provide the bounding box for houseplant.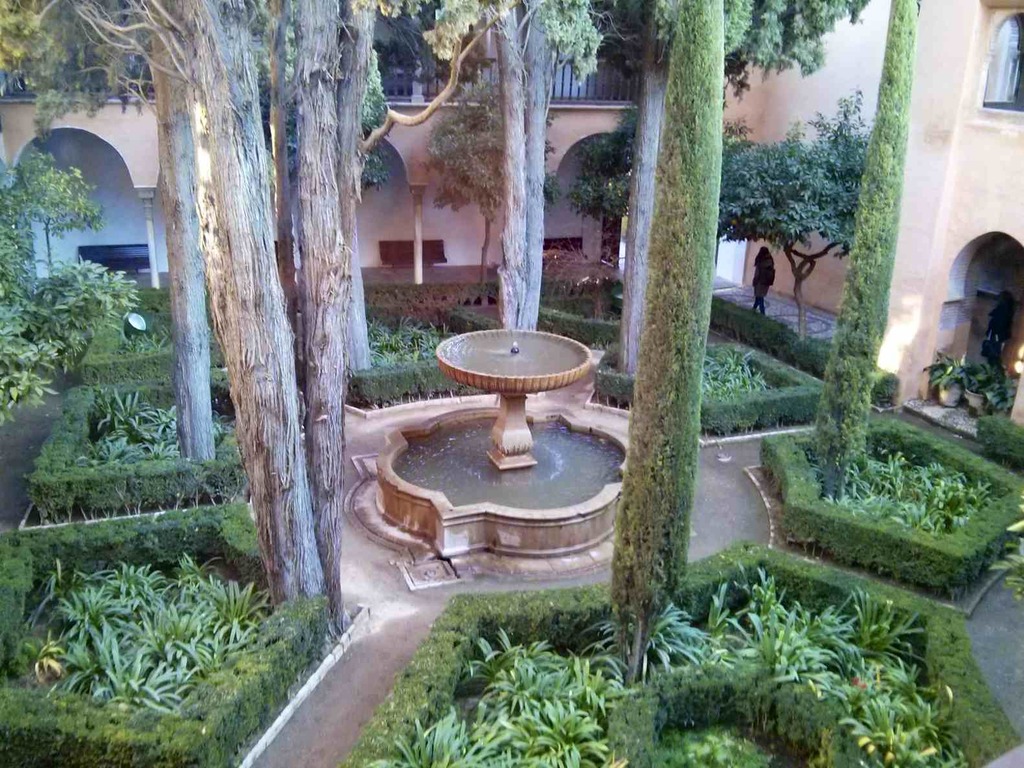
pyautogui.locateOnScreen(959, 359, 1023, 418).
